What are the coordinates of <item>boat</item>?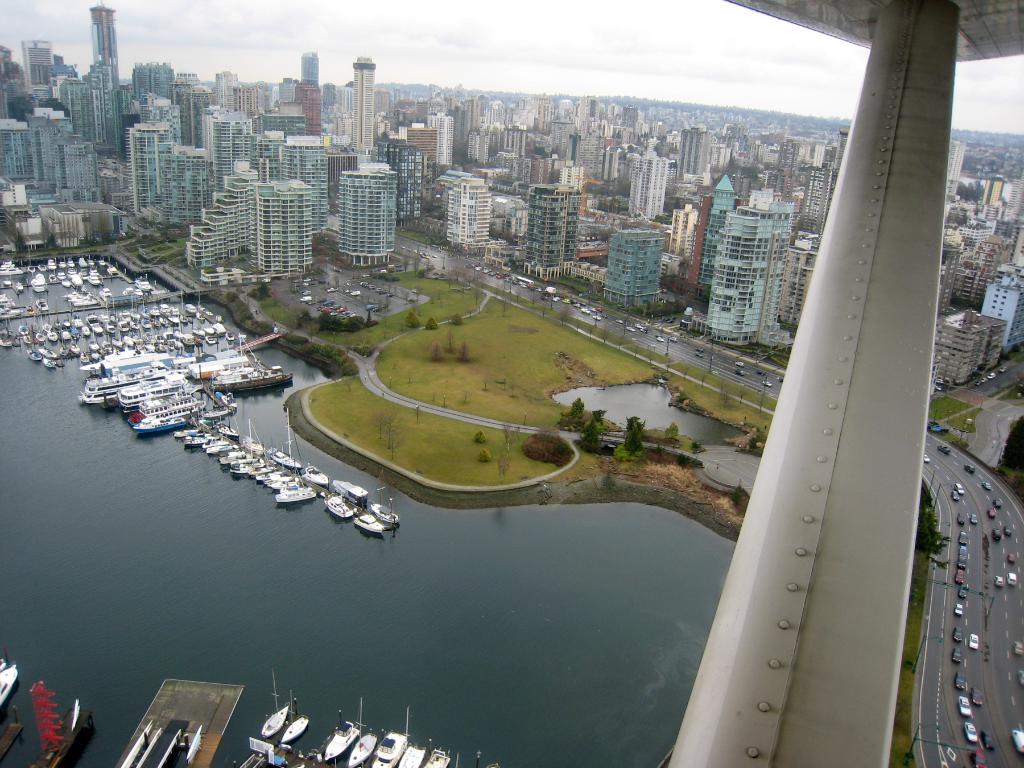
[x1=303, y1=454, x2=334, y2=484].
